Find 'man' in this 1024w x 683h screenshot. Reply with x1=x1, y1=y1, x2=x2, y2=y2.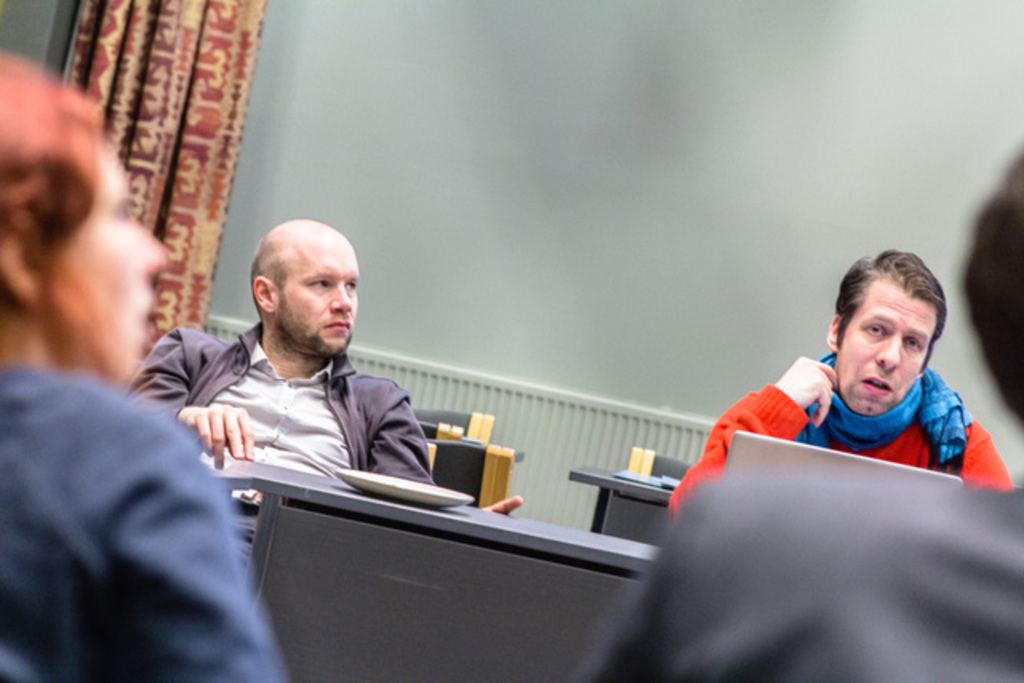
x1=669, y1=250, x2=1016, y2=520.
